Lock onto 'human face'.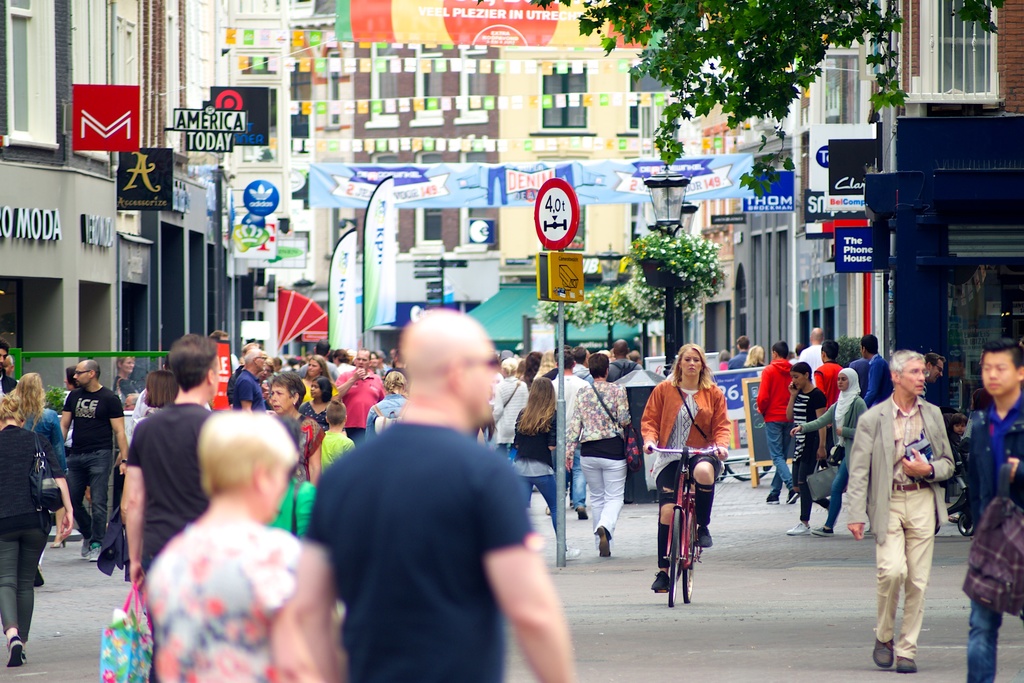
Locked: (x1=72, y1=363, x2=91, y2=386).
